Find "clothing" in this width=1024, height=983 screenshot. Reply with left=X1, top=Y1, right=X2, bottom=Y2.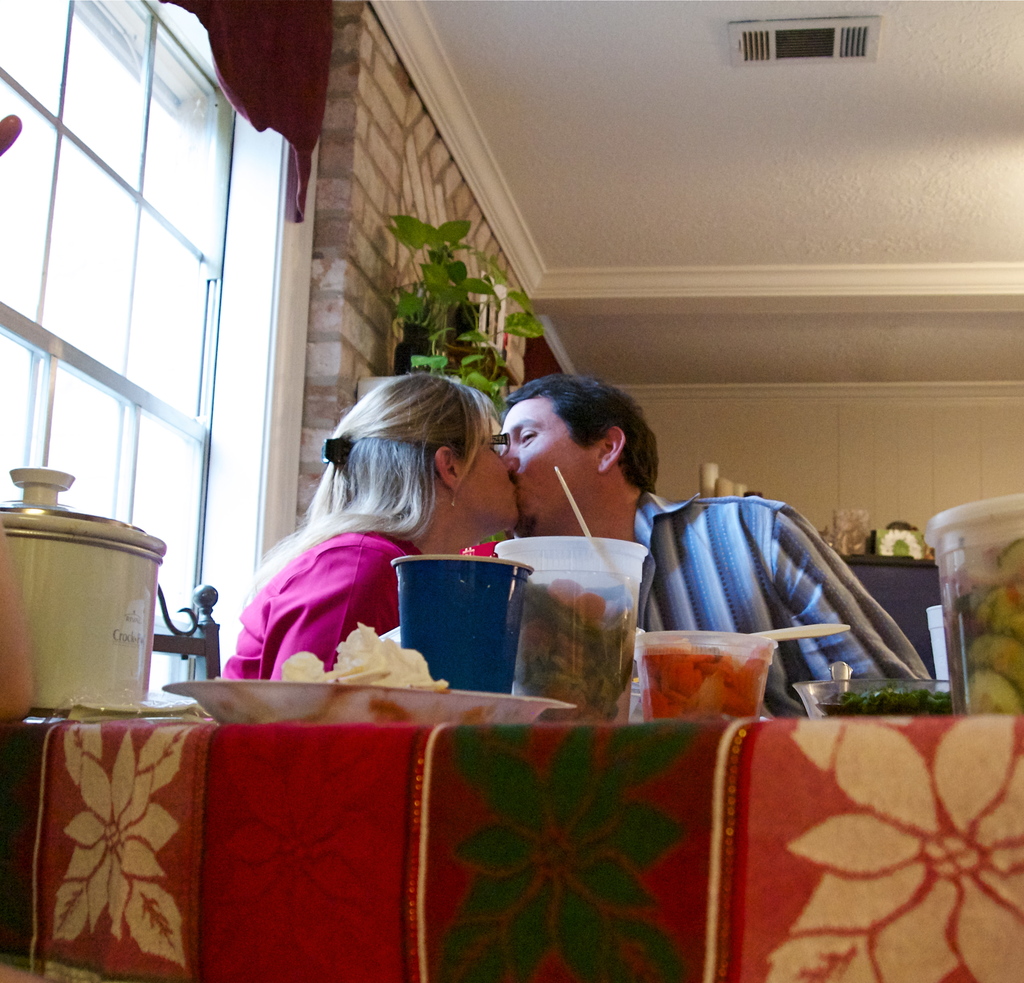
left=509, top=482, right=934, bottom=717.
